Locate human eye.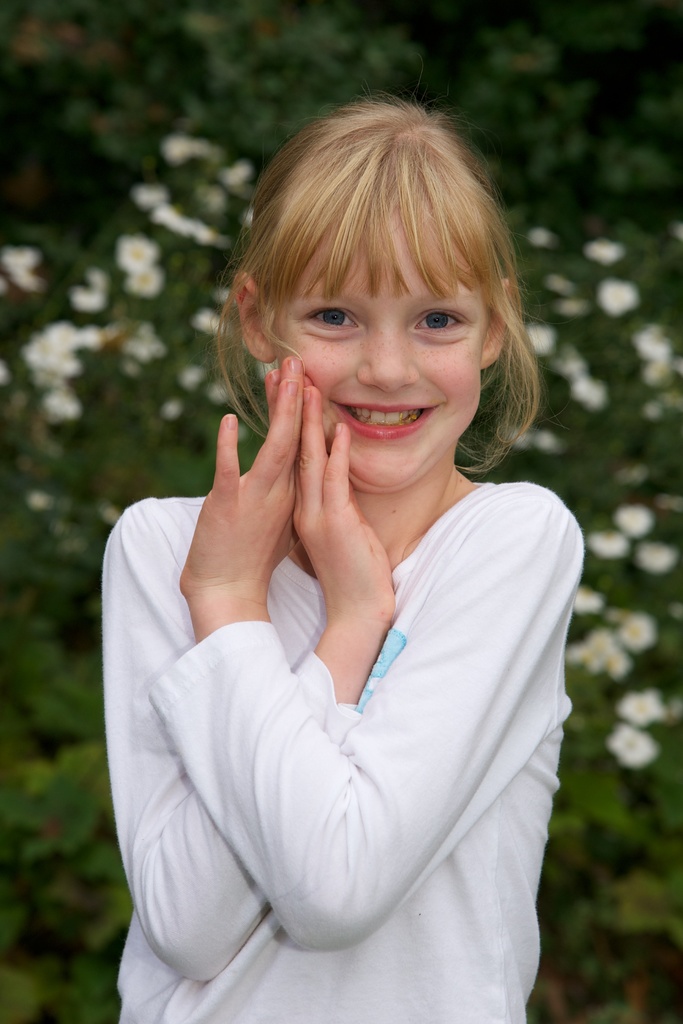
Bounding box: bbox(402, 310, 468, 340).
